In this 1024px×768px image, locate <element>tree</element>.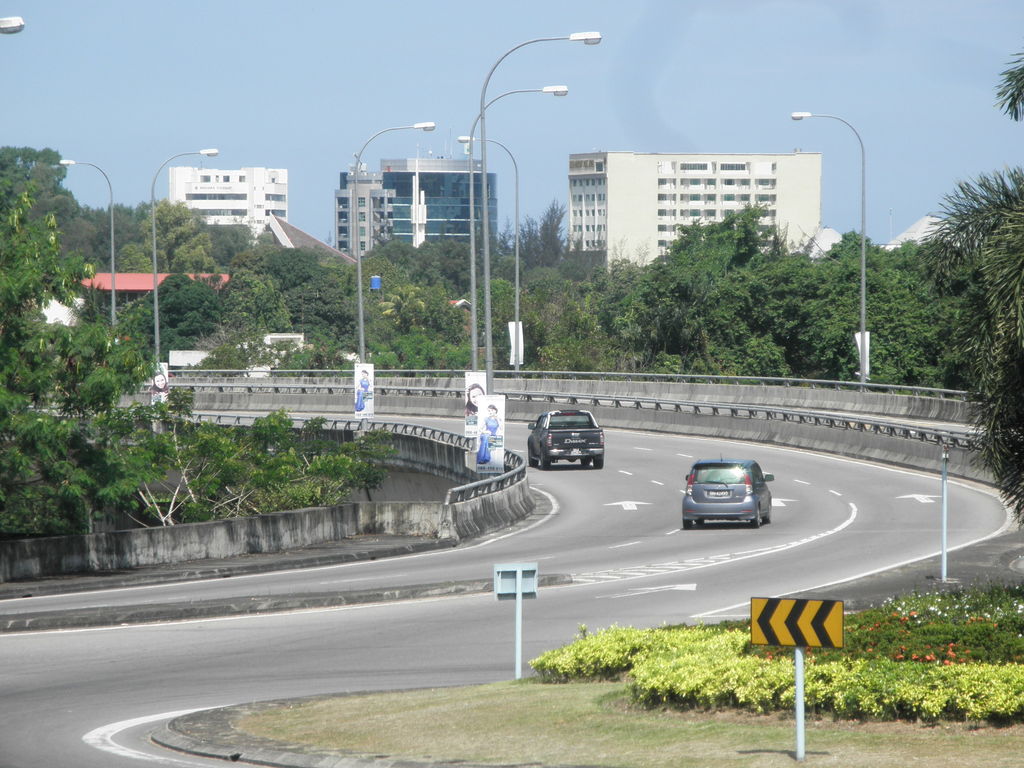
Bounding box: crop(497, 244, 592, 374).
